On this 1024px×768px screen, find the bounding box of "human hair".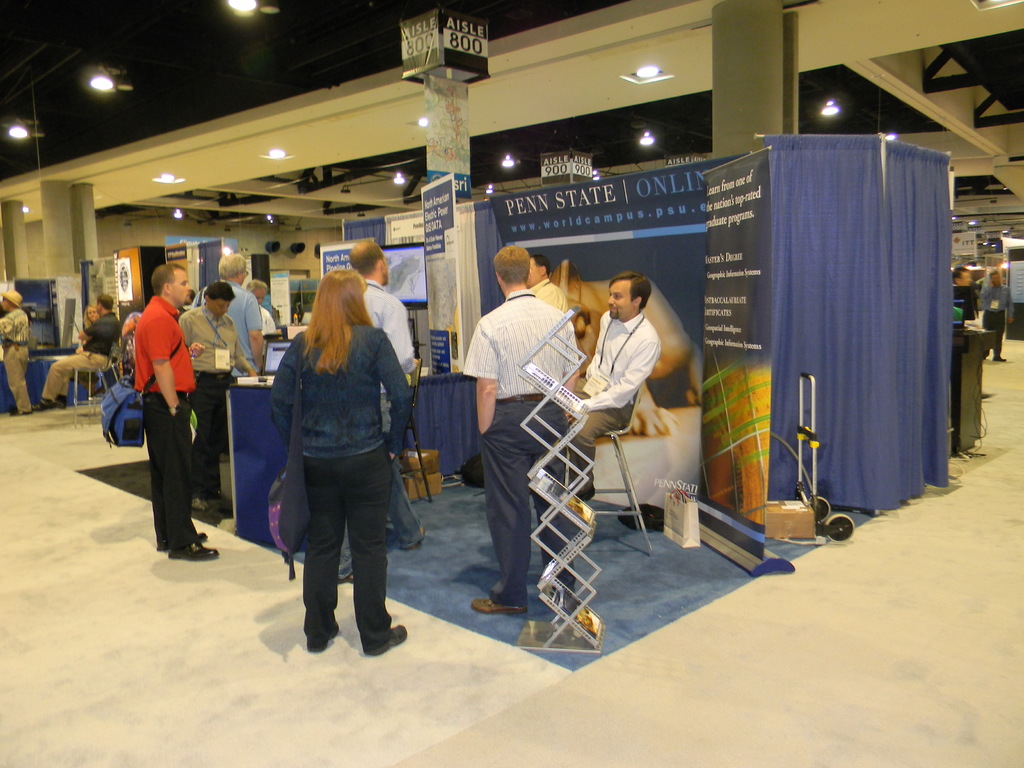
Bounding box: [204, 282, 237, 301].
